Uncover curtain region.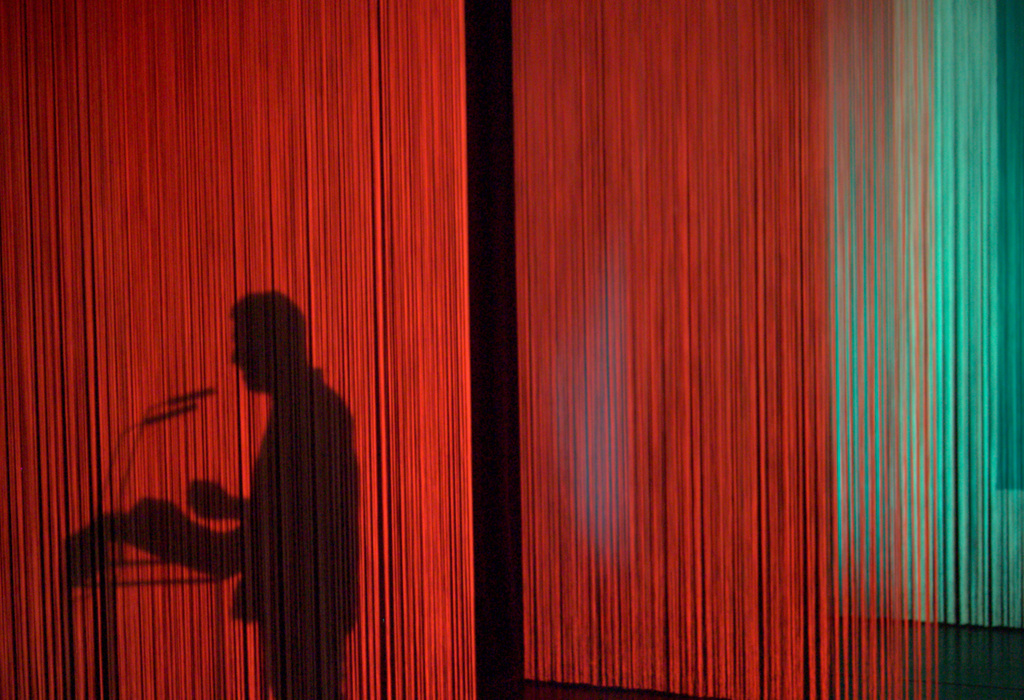
Uncovered: region(515, 0, 1023, 699).
